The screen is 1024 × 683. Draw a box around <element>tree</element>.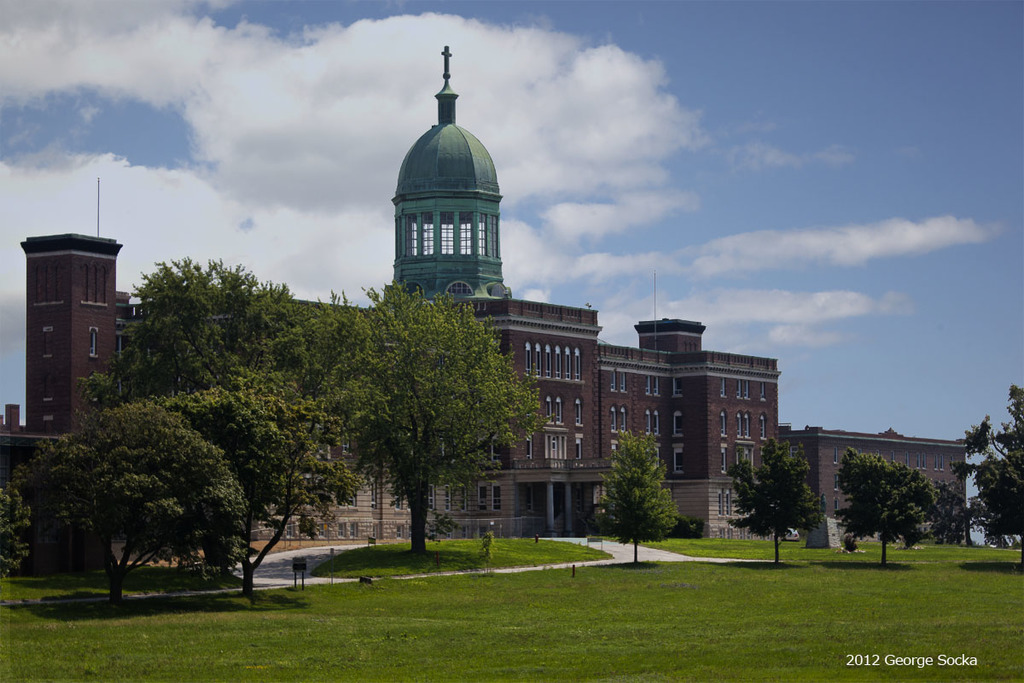
(926, 479, 975, 545).
